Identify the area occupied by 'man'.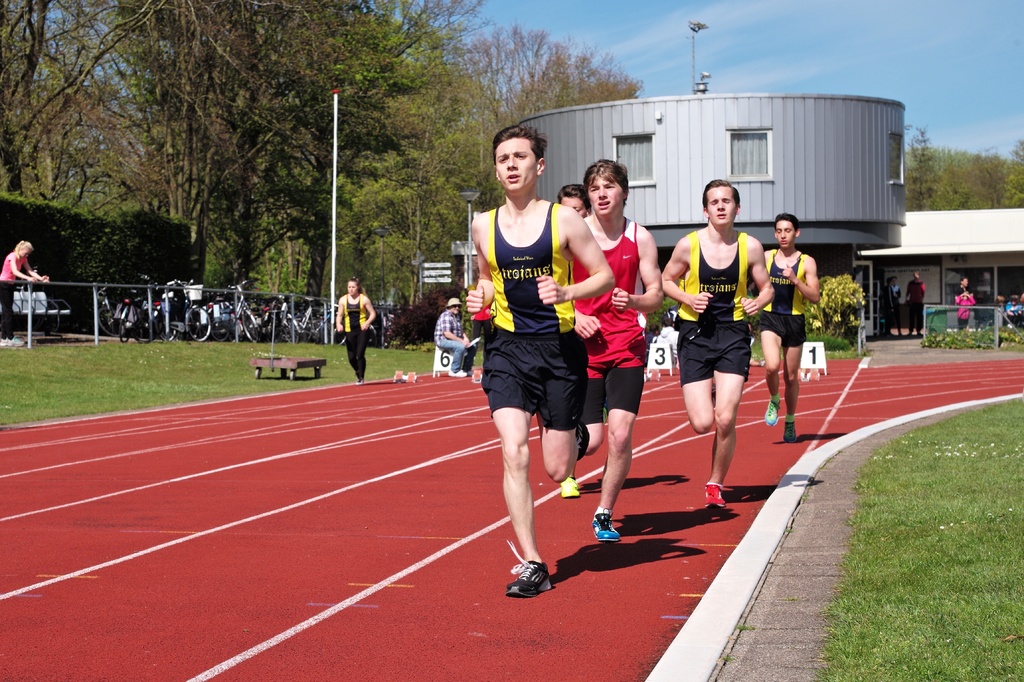
Area: select_region(581, 154, 664, 546).
